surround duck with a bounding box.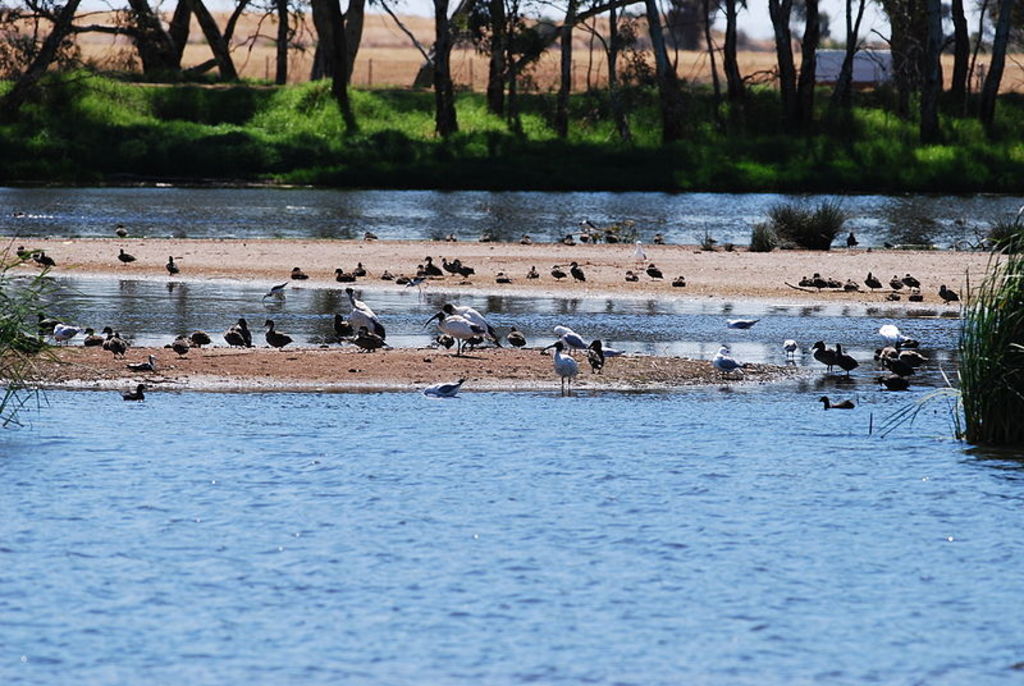
crop(549, 261, 563, 284).
